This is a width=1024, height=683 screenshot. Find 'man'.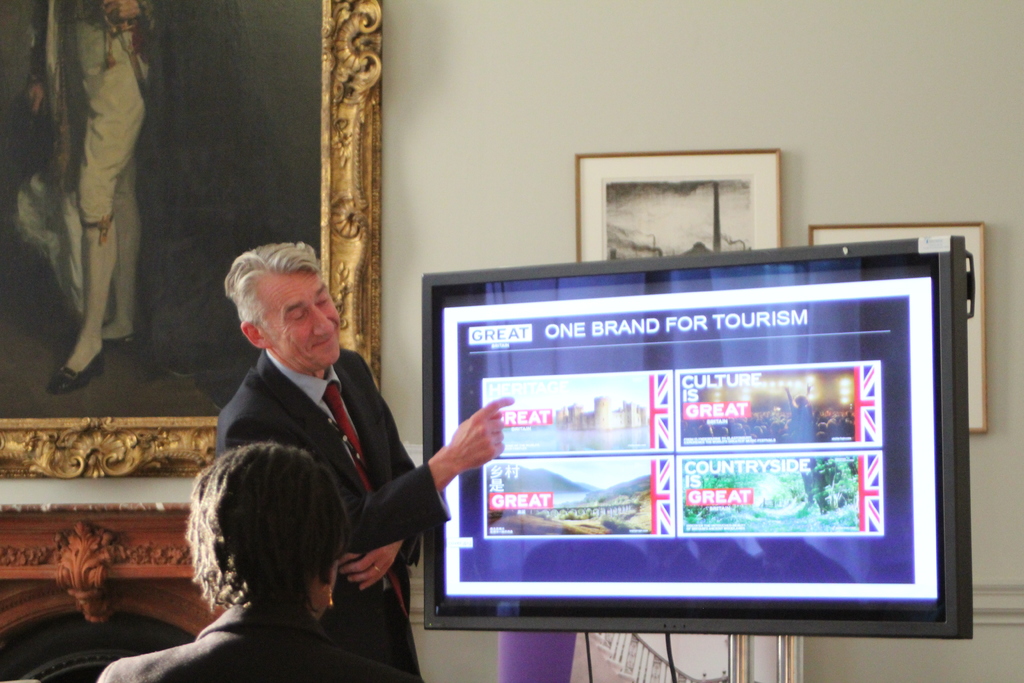
Bounding box: bbox(95, 439, 417, 682).
